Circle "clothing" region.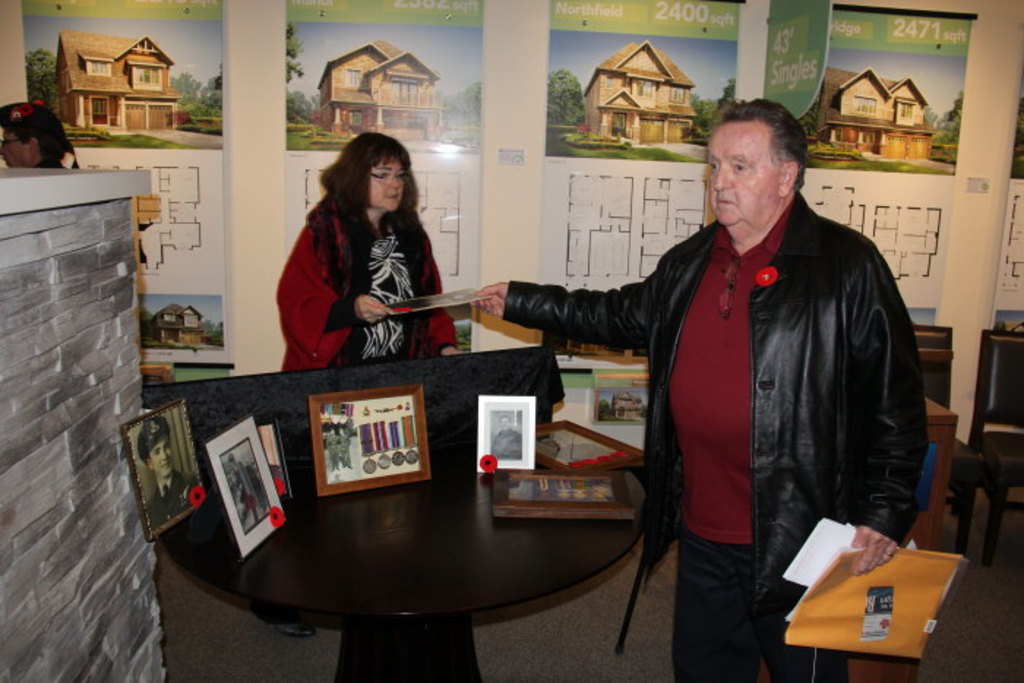
Region: pyautogui.locateOnScreen(139, 468, 209, 527).
